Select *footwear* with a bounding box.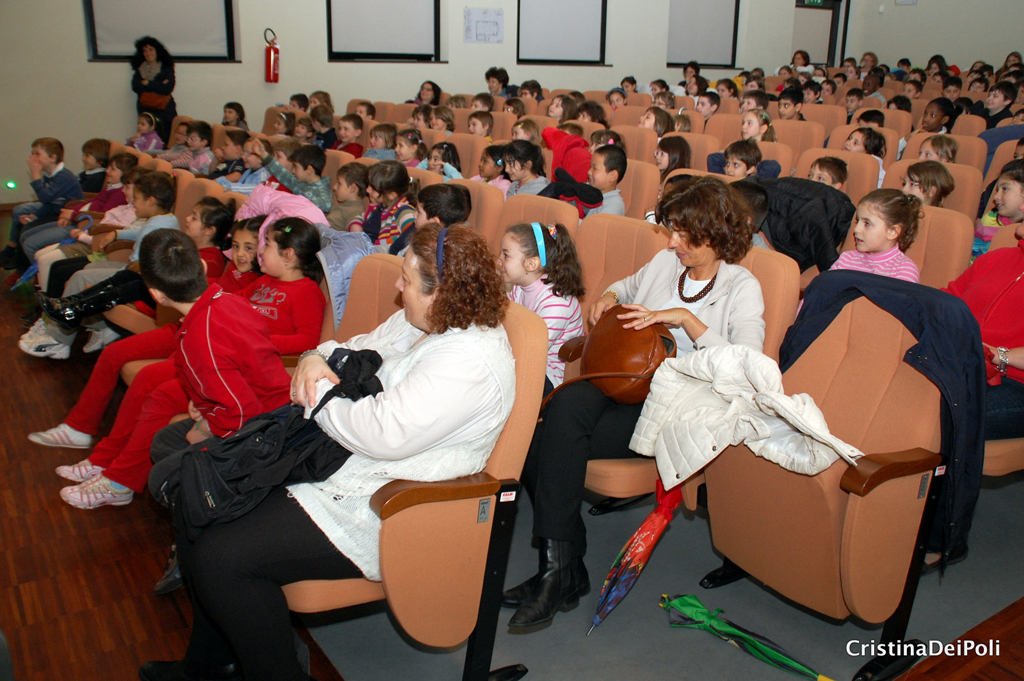
bbox(499, 577, 580, 609).
